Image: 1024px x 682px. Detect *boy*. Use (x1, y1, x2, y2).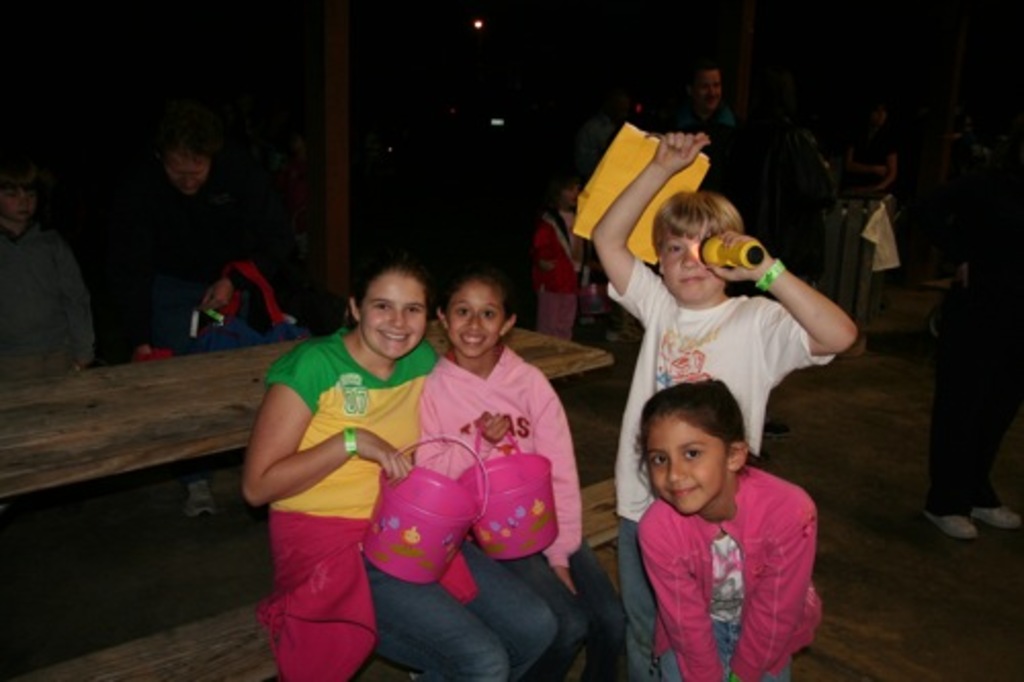
(592, 131, 862, 680).
